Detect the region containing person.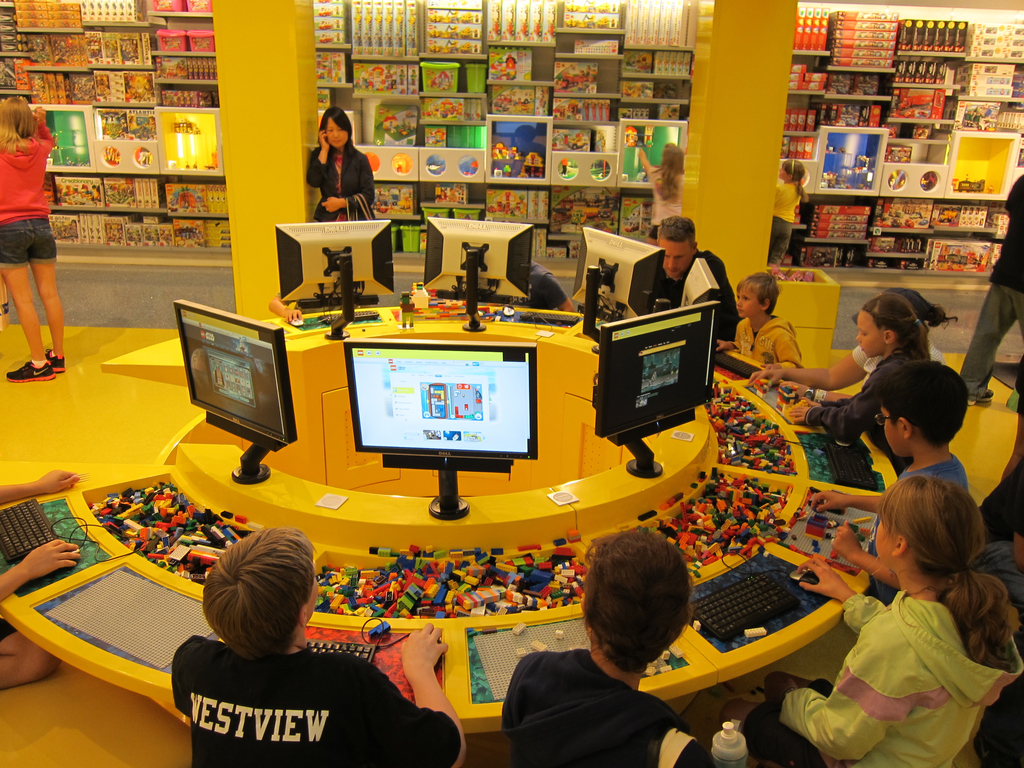
BBox(951, 166, 1023, 396).
